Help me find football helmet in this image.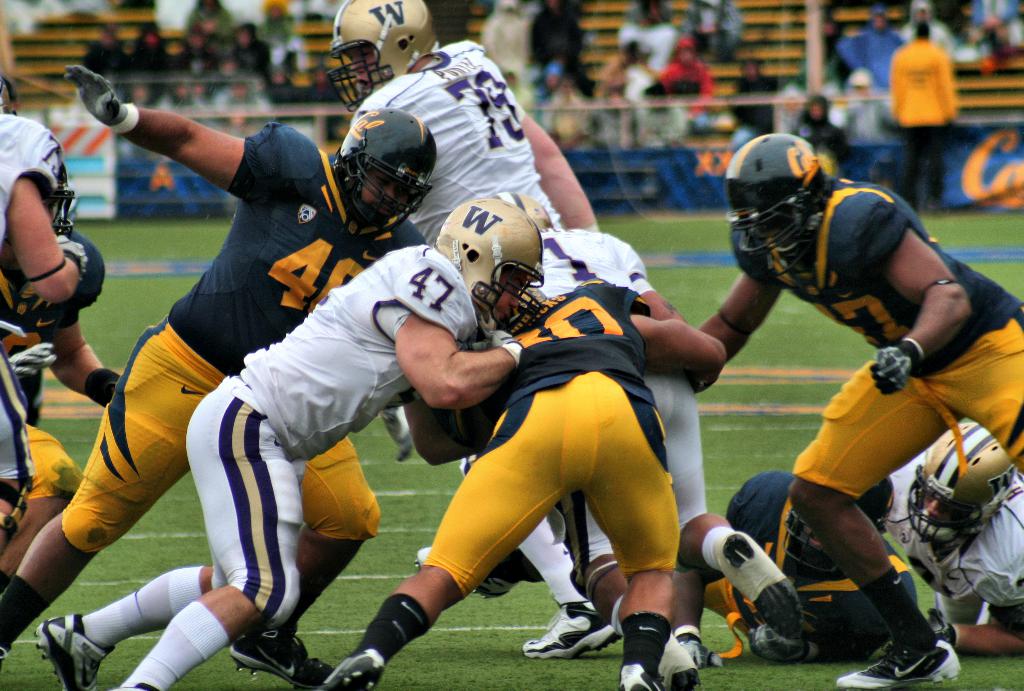
Found it: locate(334, 106, 446, 232).
